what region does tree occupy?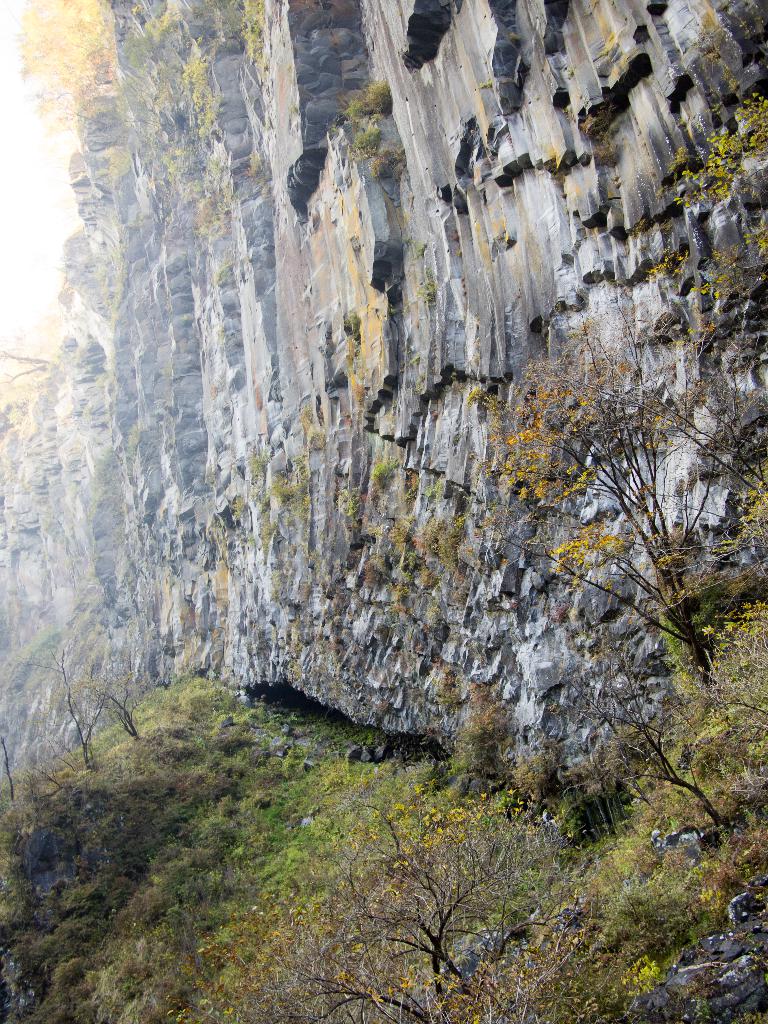
left=492, top=349, right=732, bottom=680.
